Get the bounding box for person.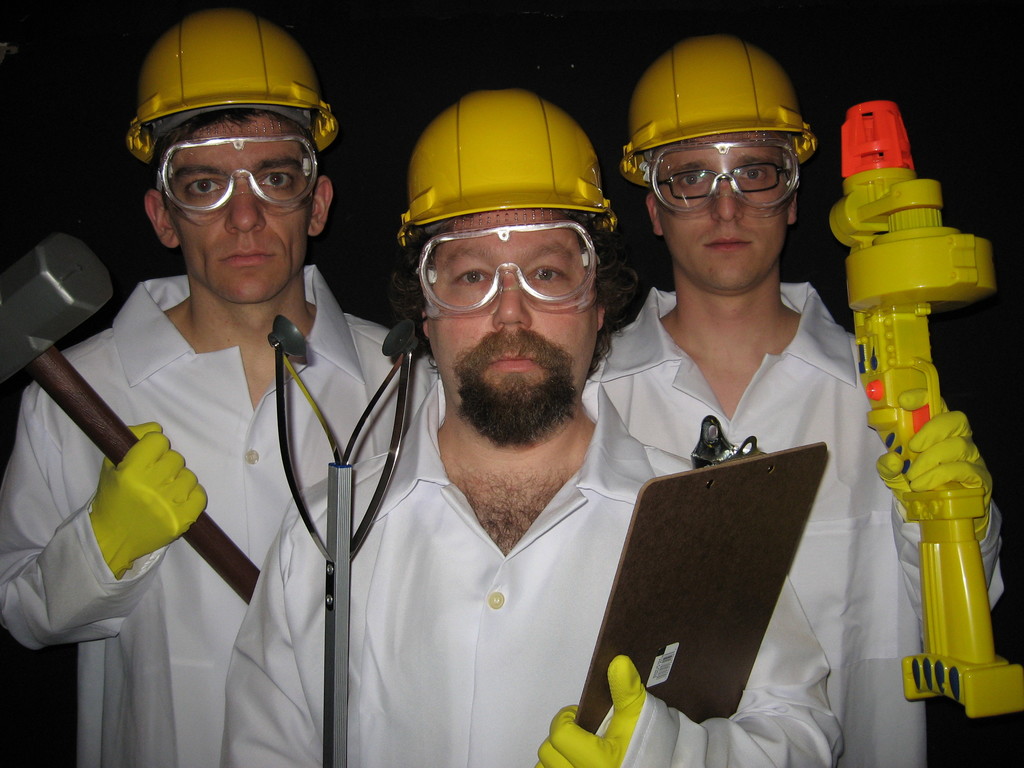
x1=579, y1=29, x2=1007, y2=767.
